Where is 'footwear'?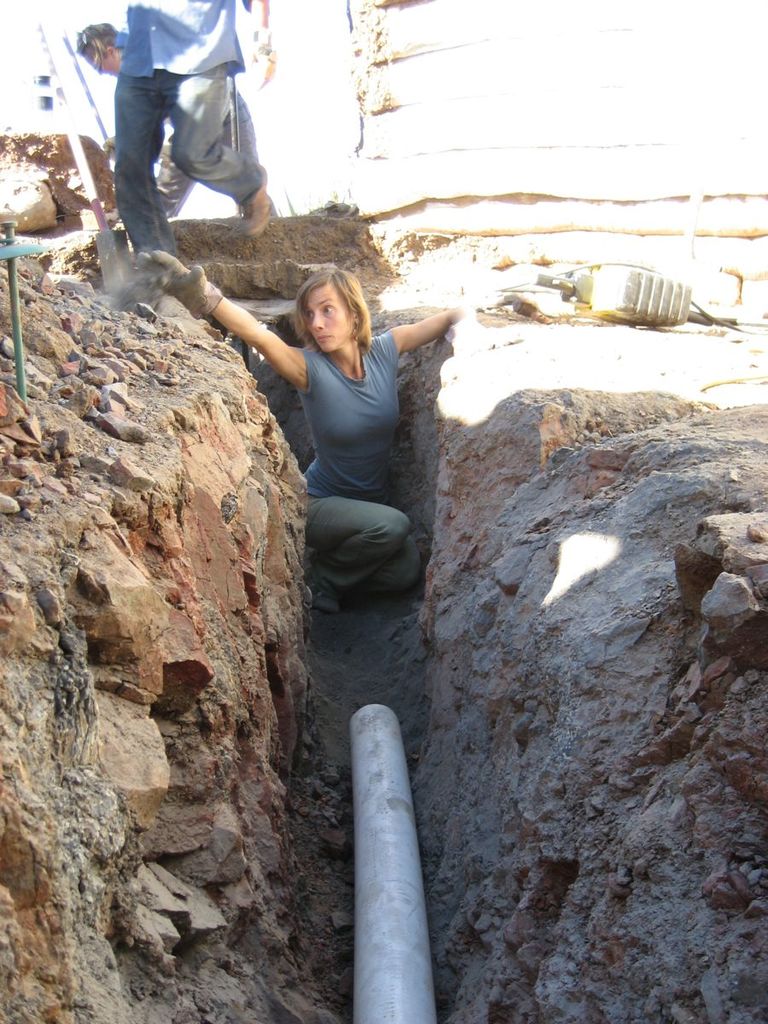
236,170,270,241.
